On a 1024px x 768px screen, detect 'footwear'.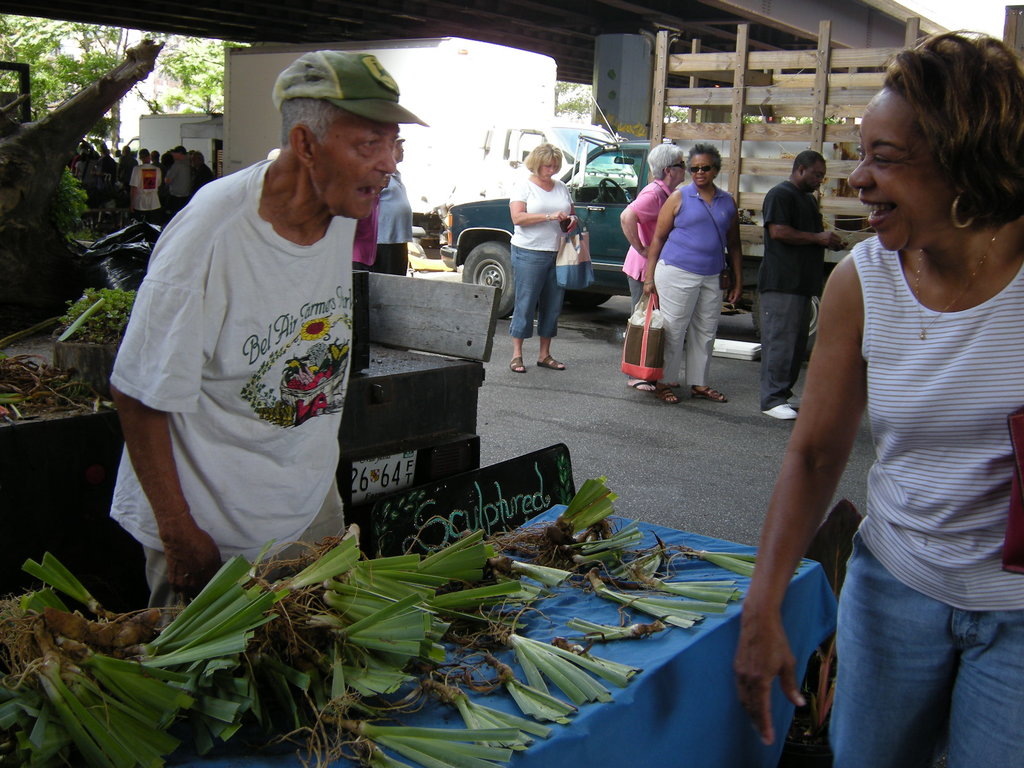
box=[692, 387, 726, 400].
